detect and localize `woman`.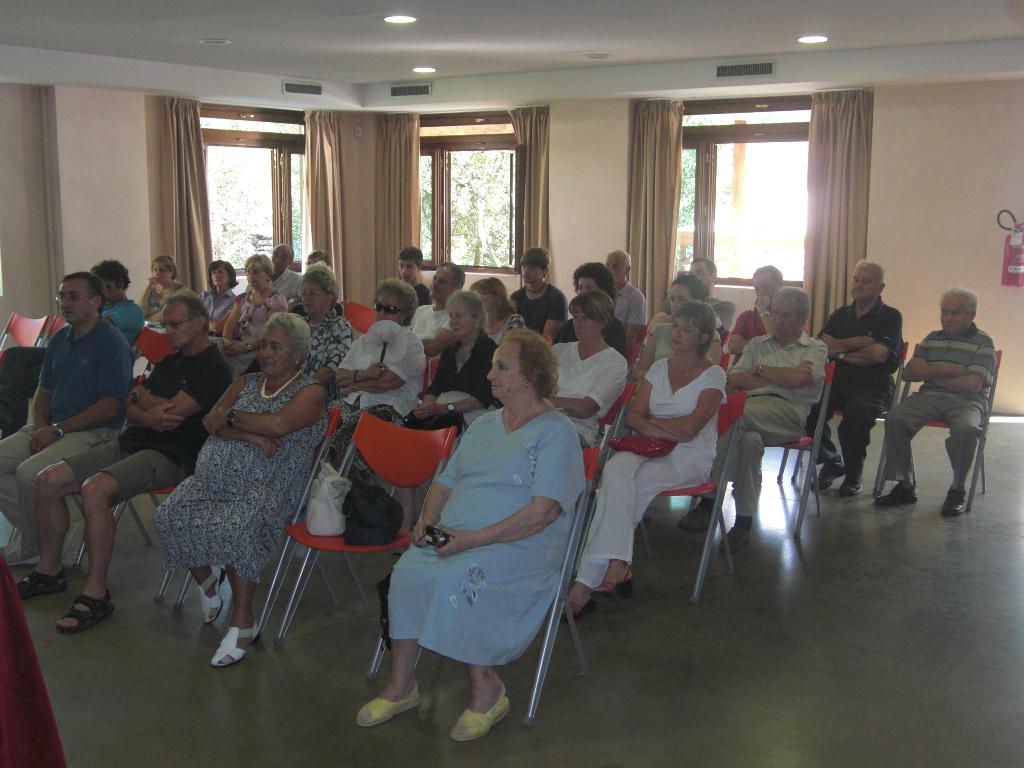
Localized at box=[545, 291, 637, 440].
